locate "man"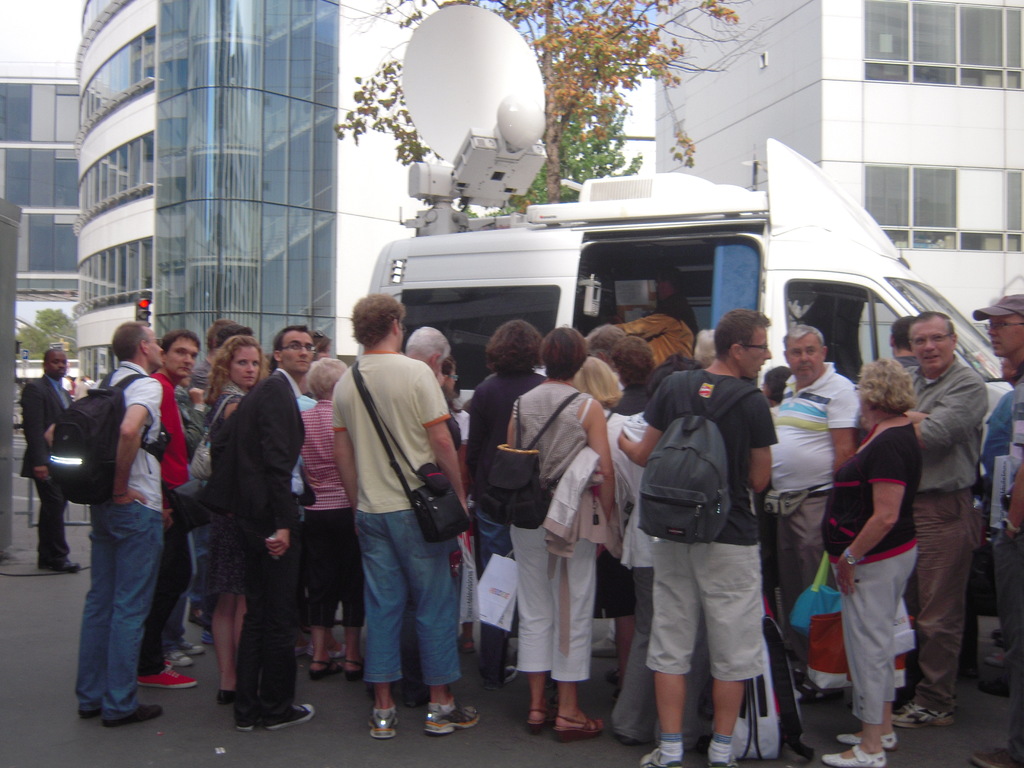
Rect(138, 328, 201, 690)
